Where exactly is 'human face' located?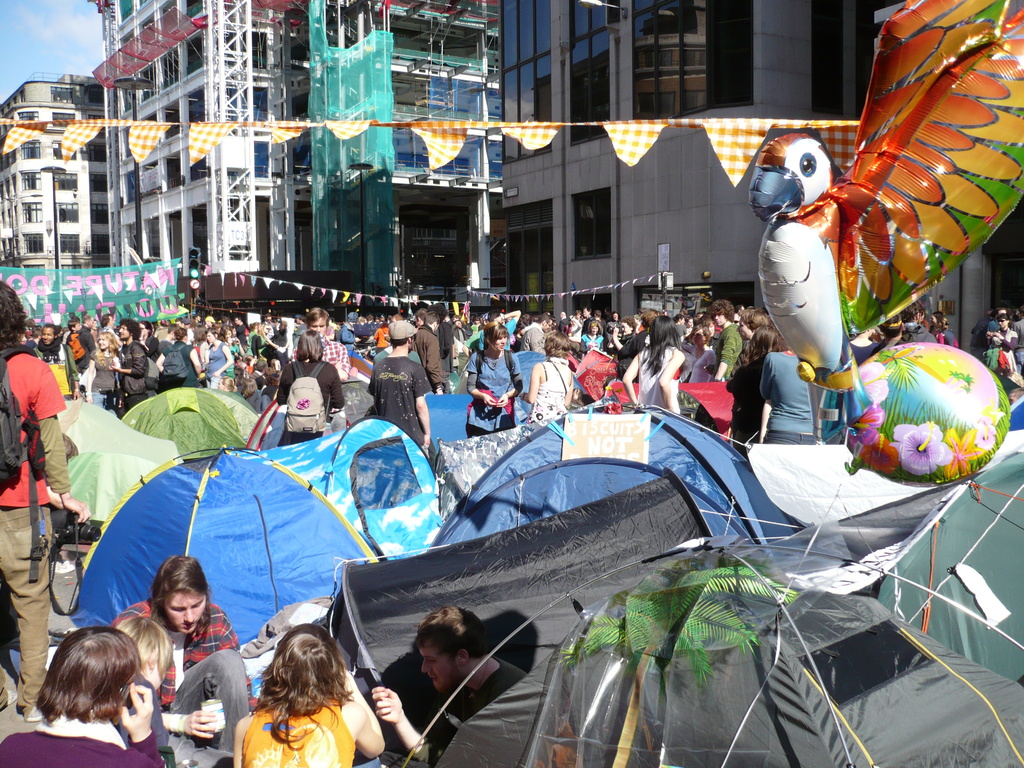
Its bounding box is <box>715,315,726,326</box>.
